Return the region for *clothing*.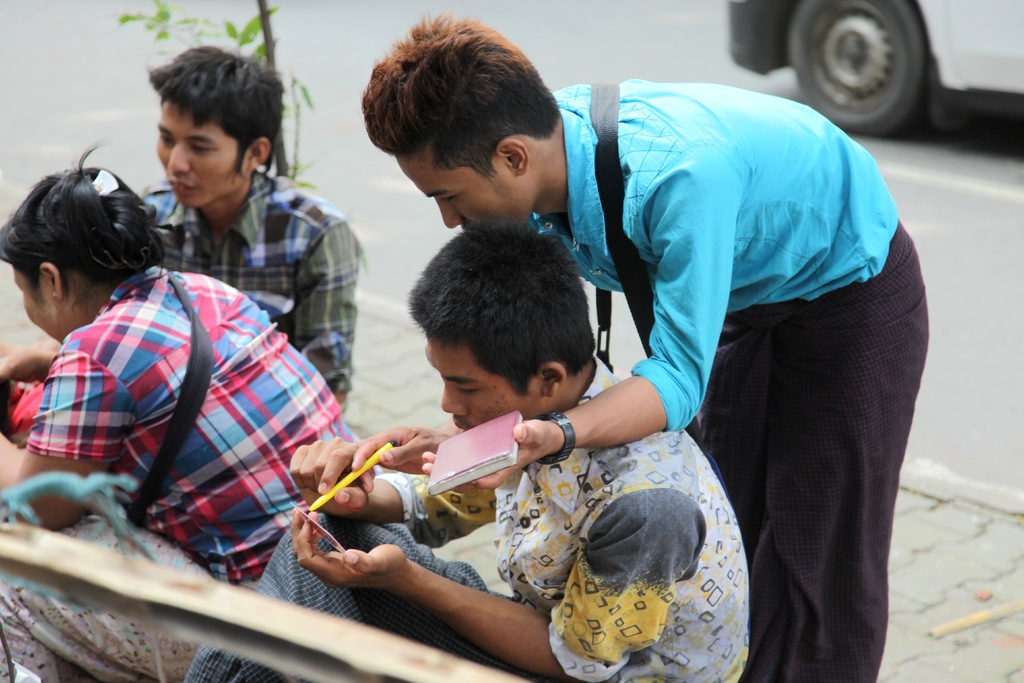
left=17, top=254, right=332, bottom=573.
